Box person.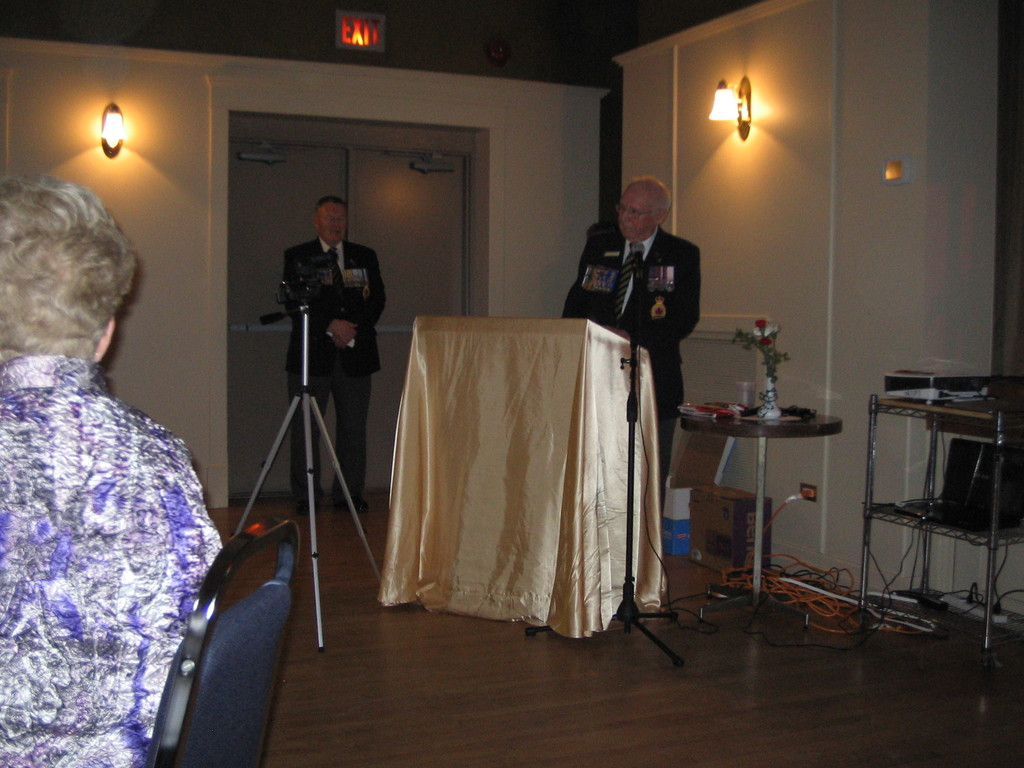
0,170,228,767.
